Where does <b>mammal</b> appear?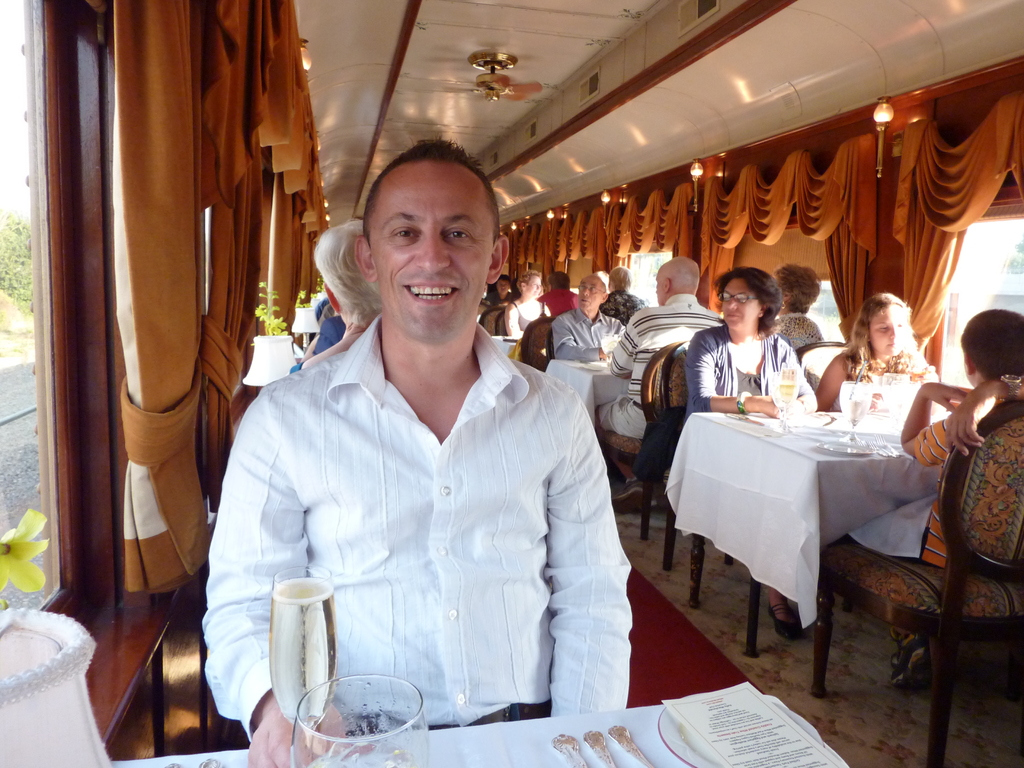
Appears at (842, 307, 1023, 680).
